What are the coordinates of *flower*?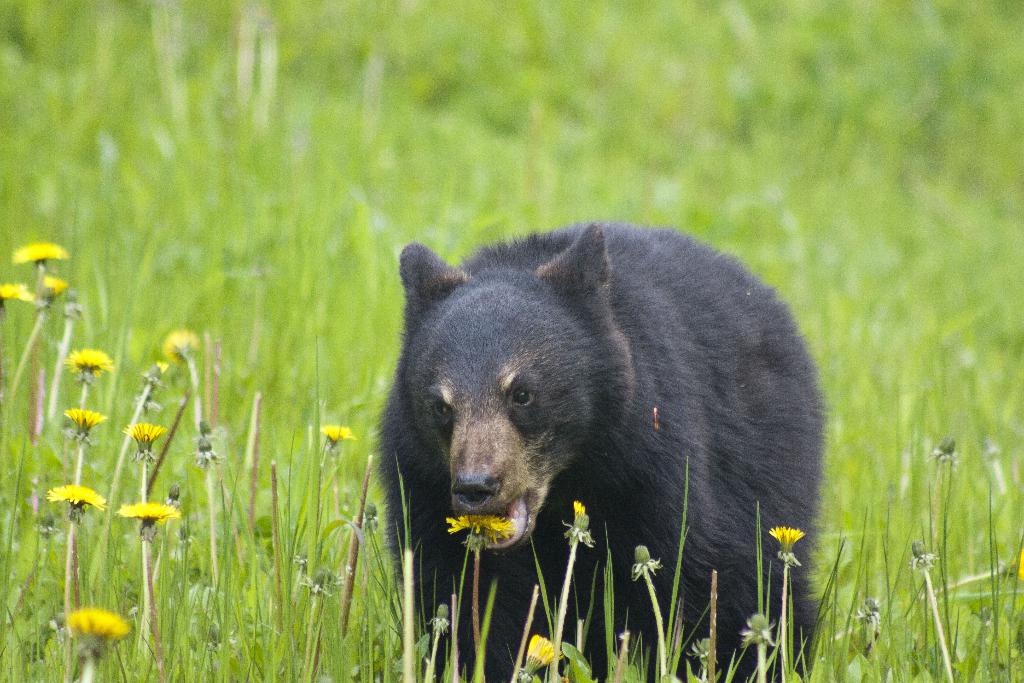
select_region(67, 406, 104, 440).
